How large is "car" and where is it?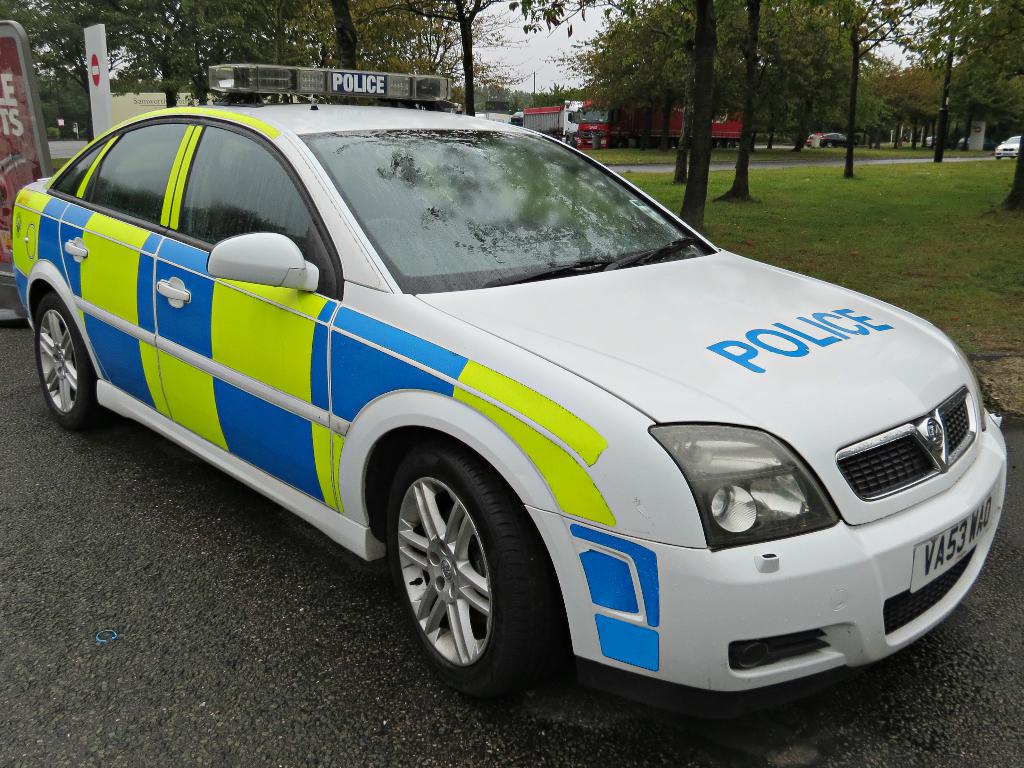
Bounding box: detection(925, 135, 970, 151).
